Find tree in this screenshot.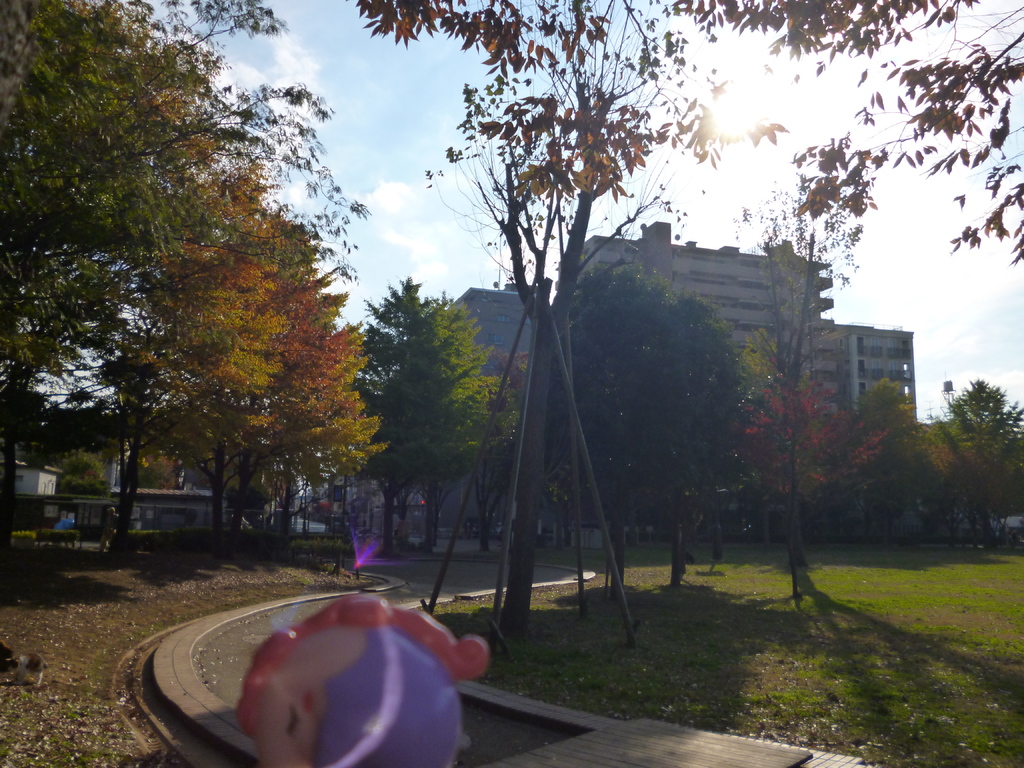
The bounding box for tree is 724/177/868/384.
